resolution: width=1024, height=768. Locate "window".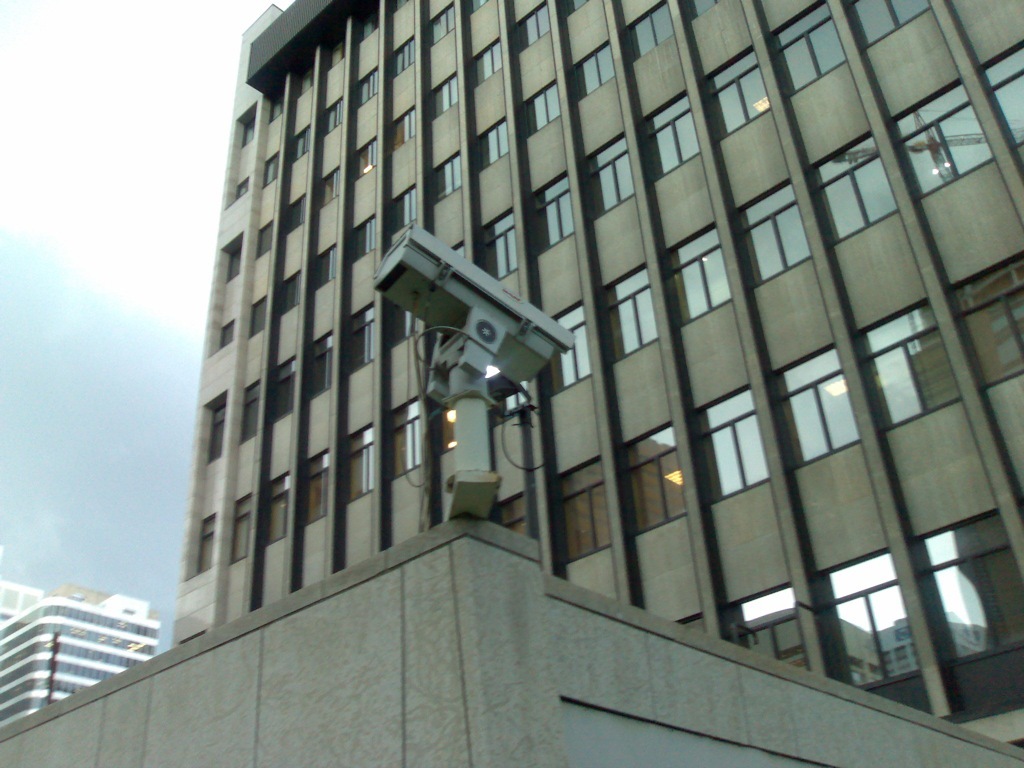
x1=815 y1=128 x2=894 y2=245.
